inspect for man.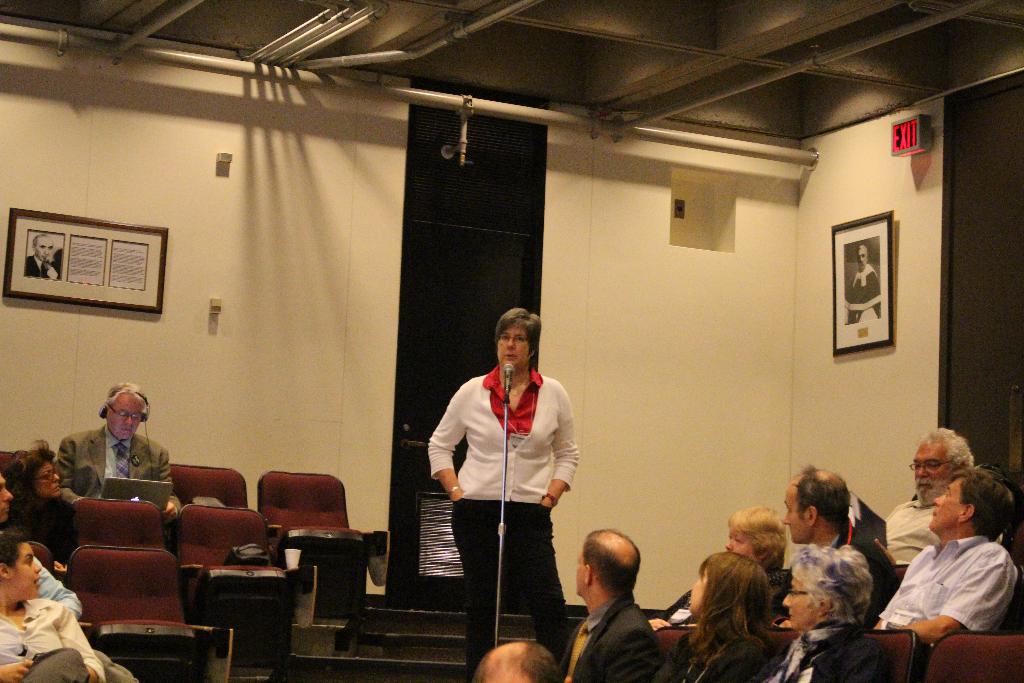
Inspection: box=[565, 526, 666, 682].
